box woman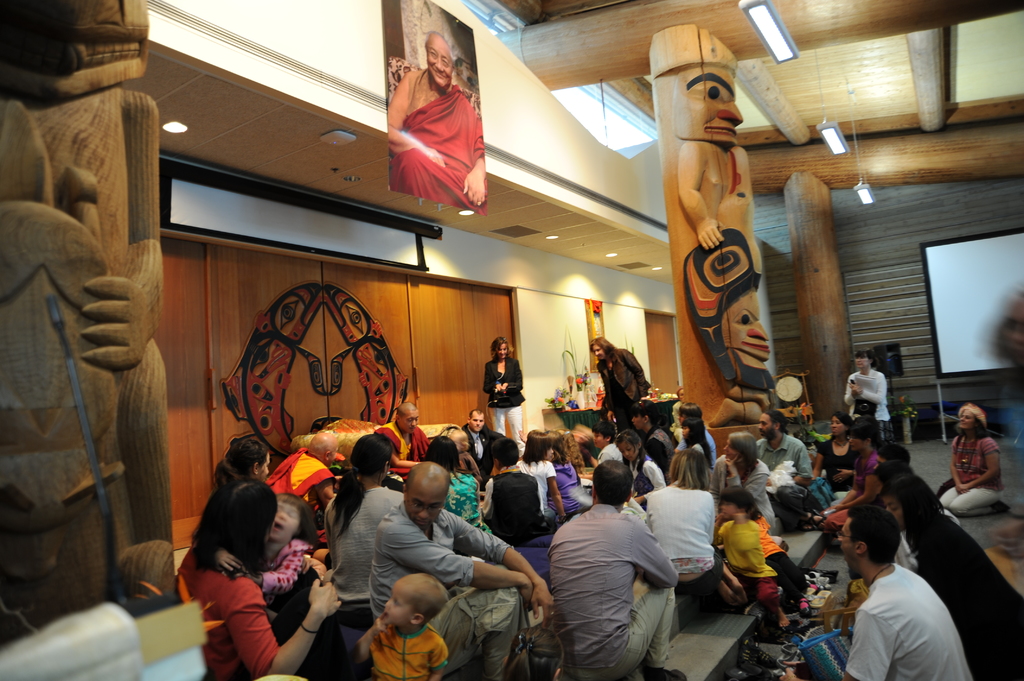
box=[937, 402, 1017, 517]
